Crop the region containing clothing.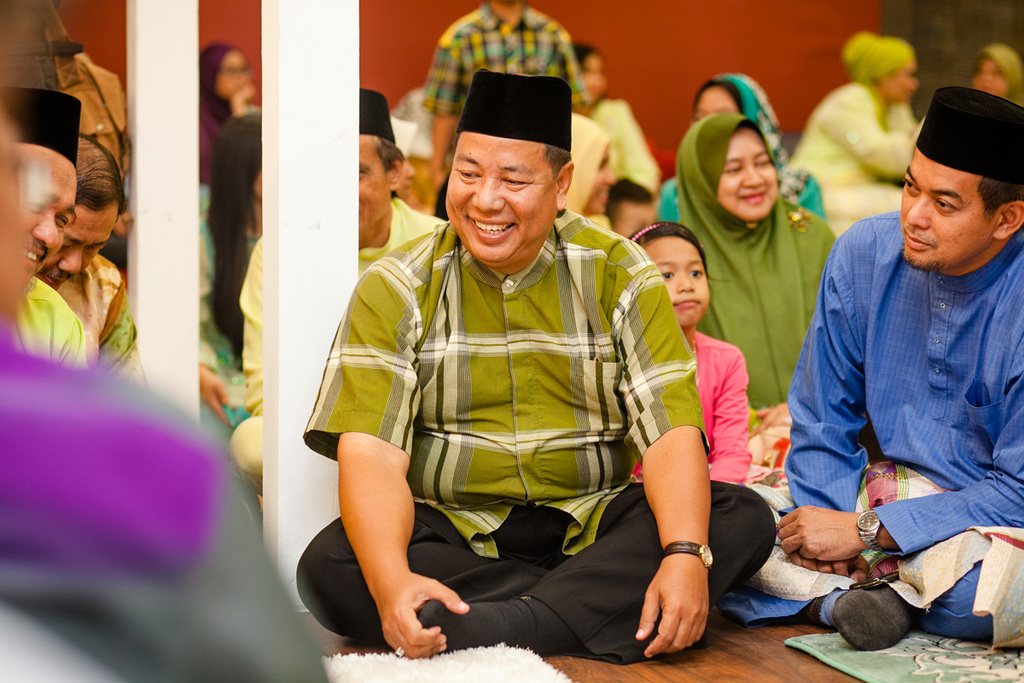
Crop region: crop(651, 65, 832, 237).
